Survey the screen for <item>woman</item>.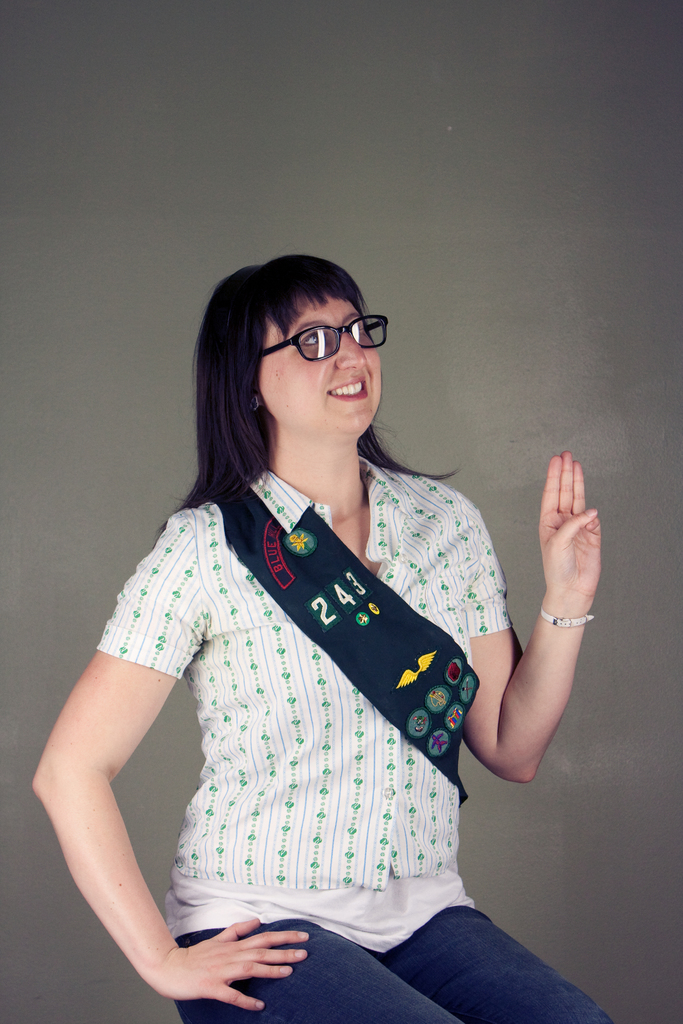
Survey found: <box>39,263,557,993</box>.
